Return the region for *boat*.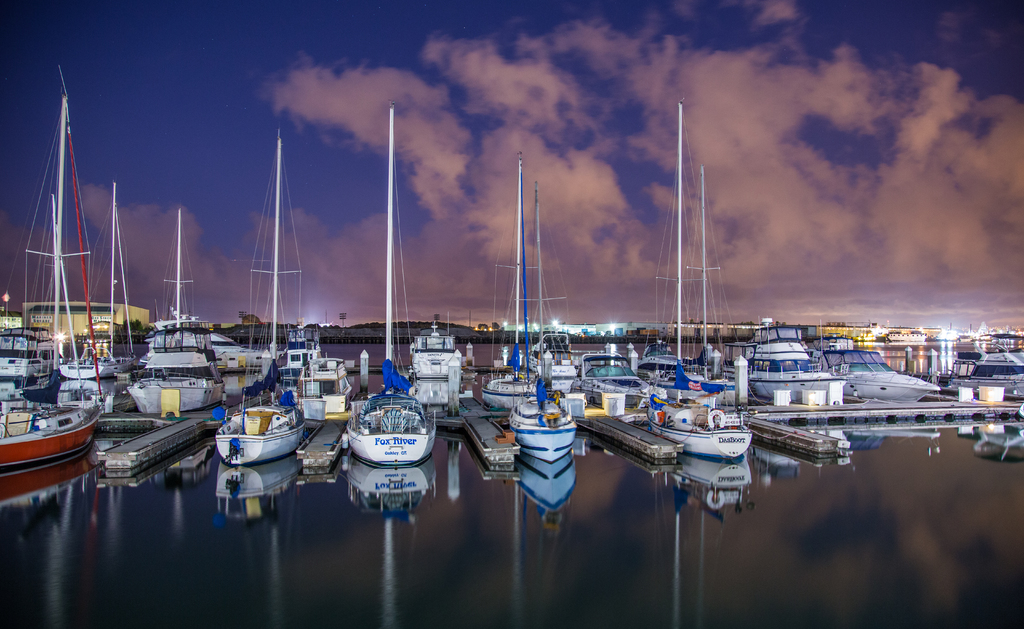
(left=687, top=175, right=742, bottom=377).
